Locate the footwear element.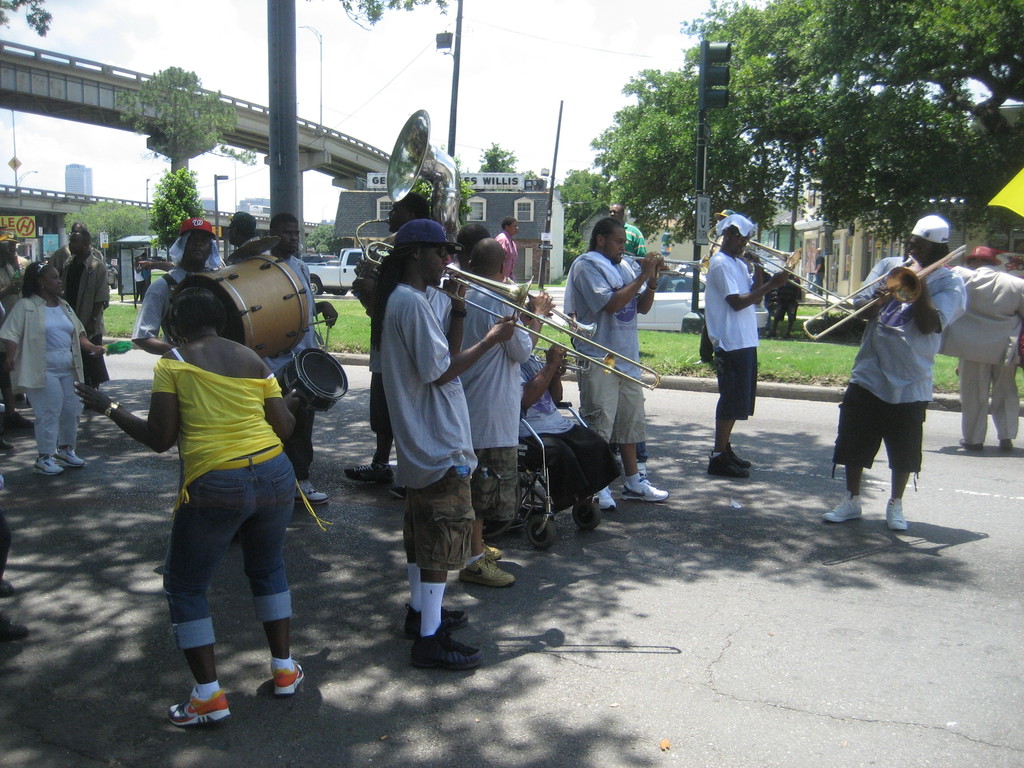
Element bbox: l=60, t=449, r=88, b=471.
